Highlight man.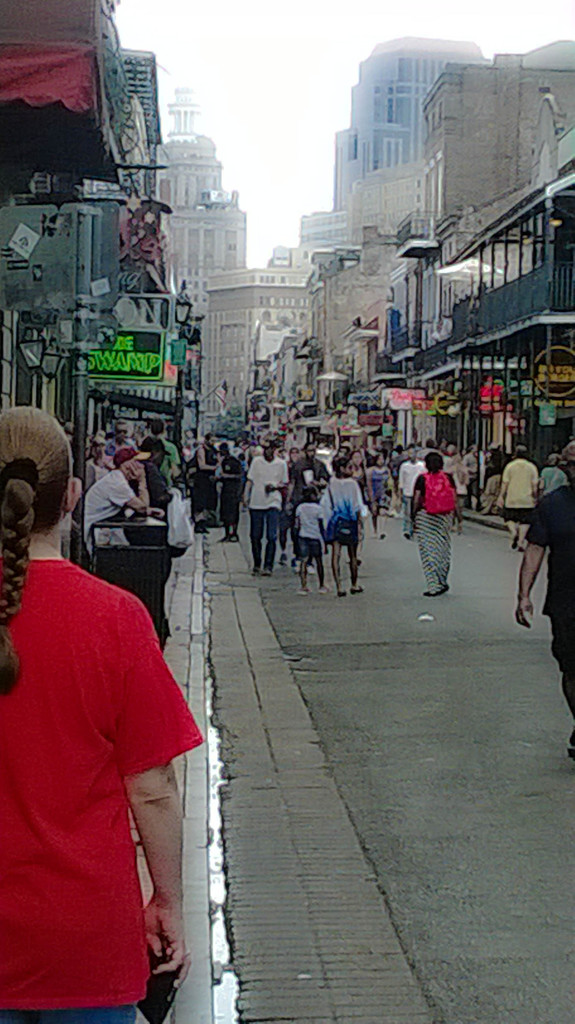
Highlighted region: x1=82 y1=438 x2=150 y2=560.
